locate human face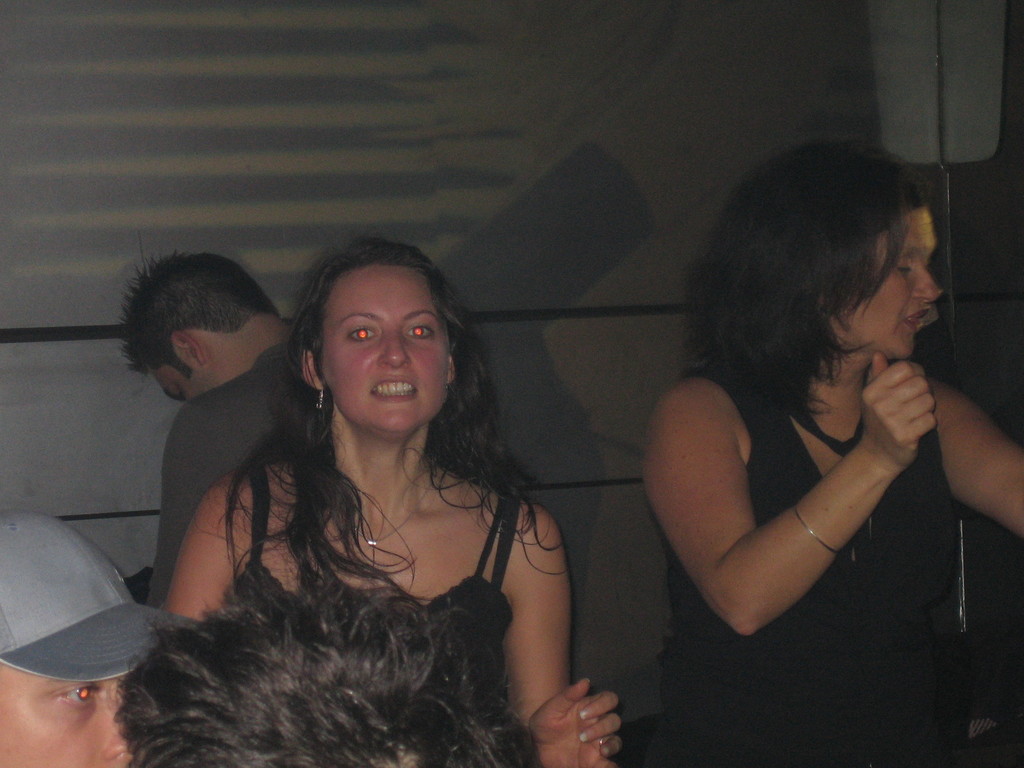
[0, 675, 129, 767]
